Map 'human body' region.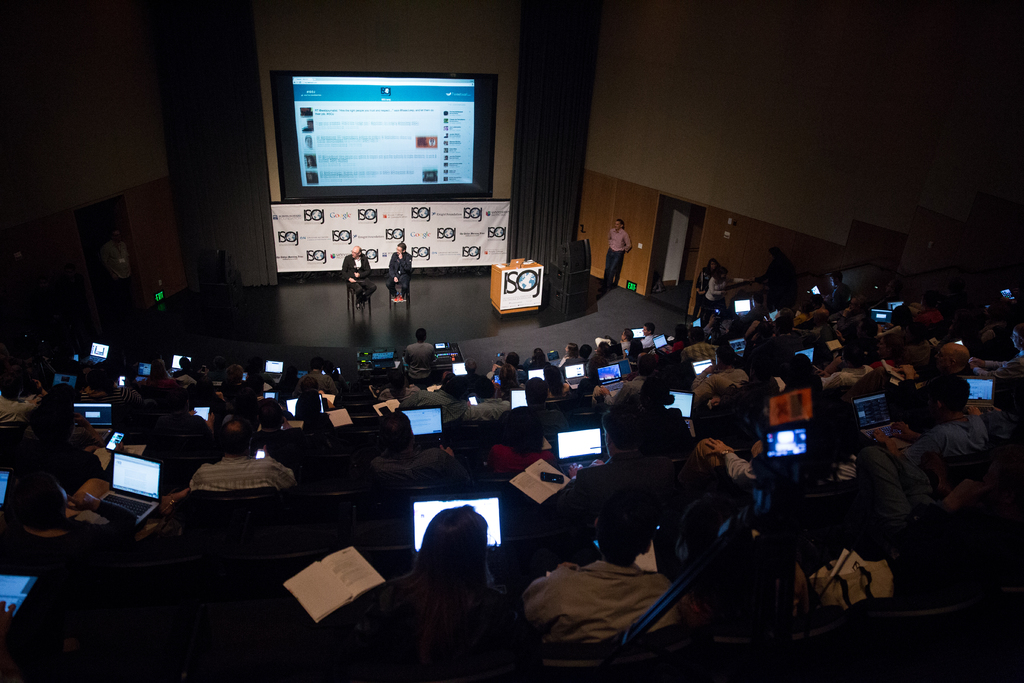
Mapped to crop(340, 243, 378, 310).
